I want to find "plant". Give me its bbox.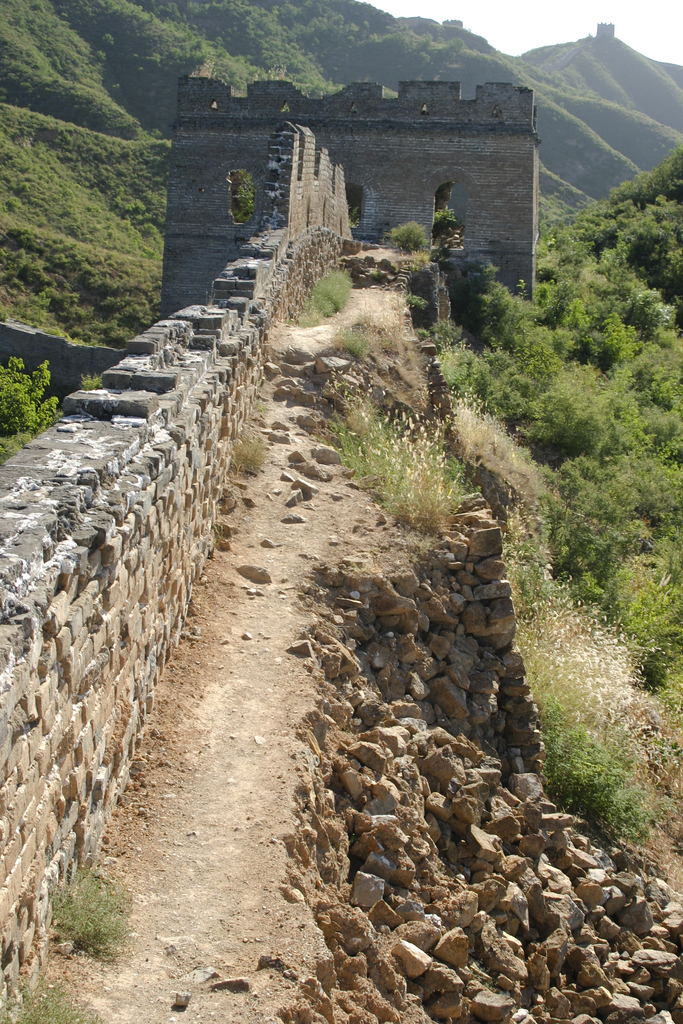
rect(227, 429, 264, 474).
